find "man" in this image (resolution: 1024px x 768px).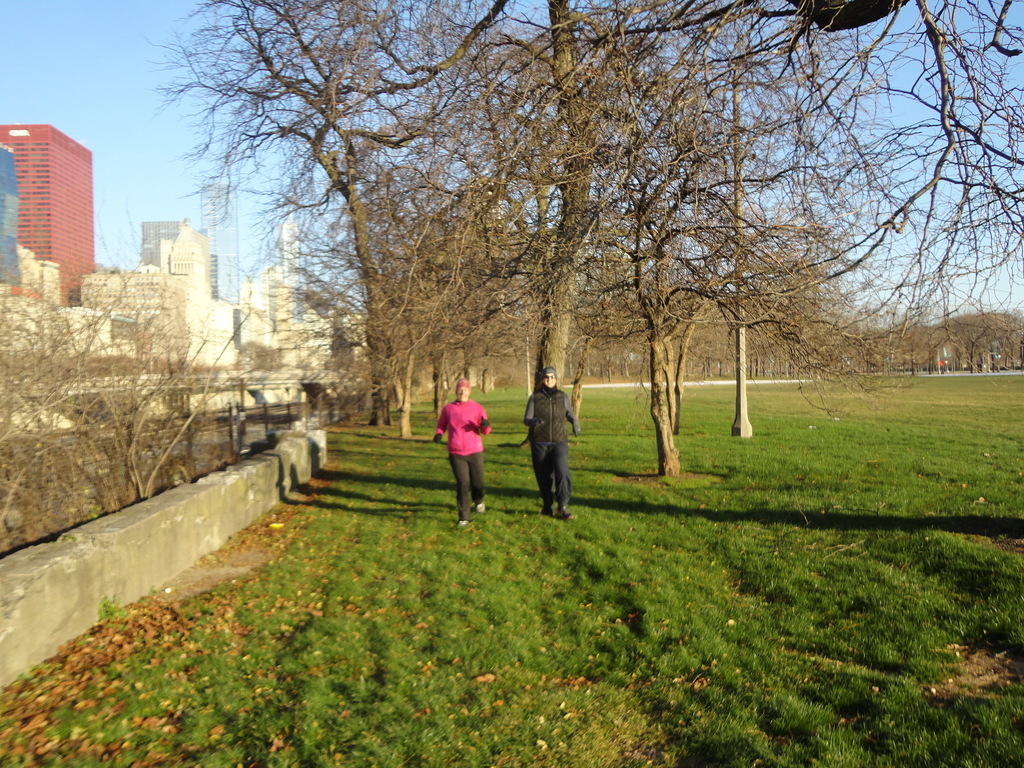
[428, 377, 493, 526].
